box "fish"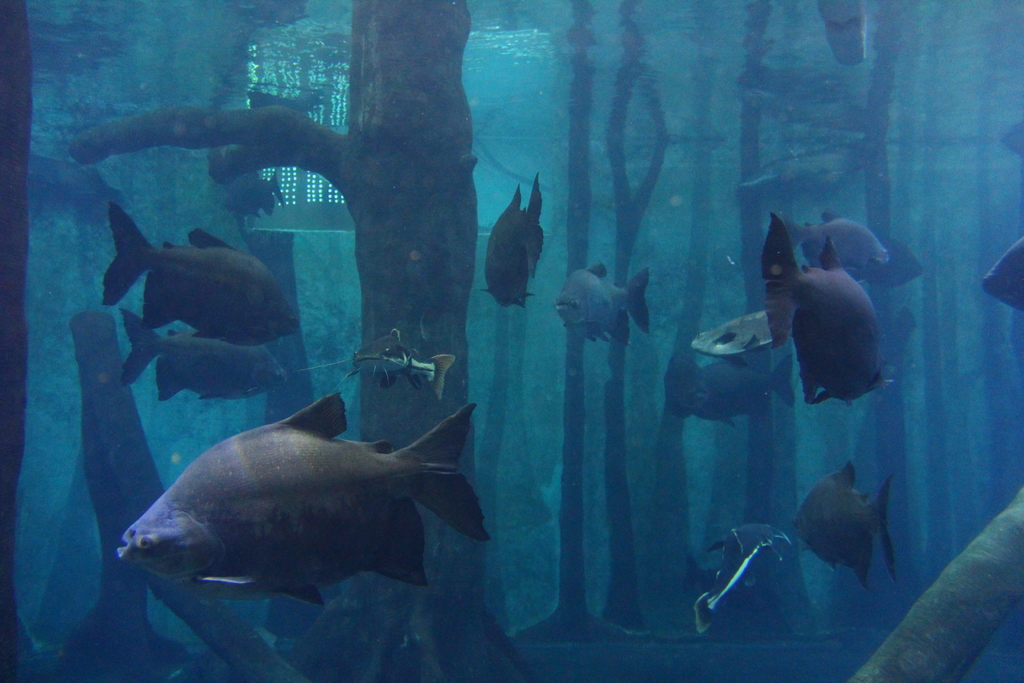
867 240 942 284
